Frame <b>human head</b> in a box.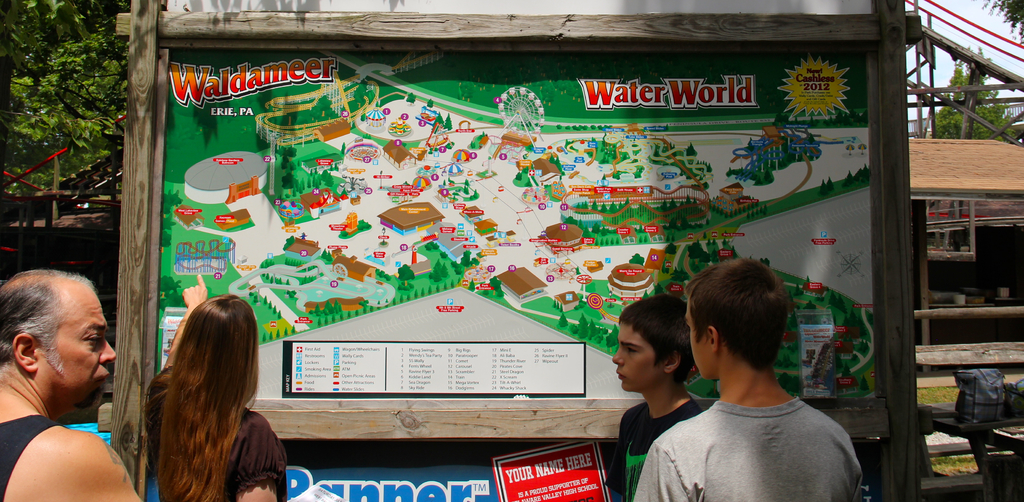
{"left": 688, "top": 256, "right": 789, "bottom": 381}.
